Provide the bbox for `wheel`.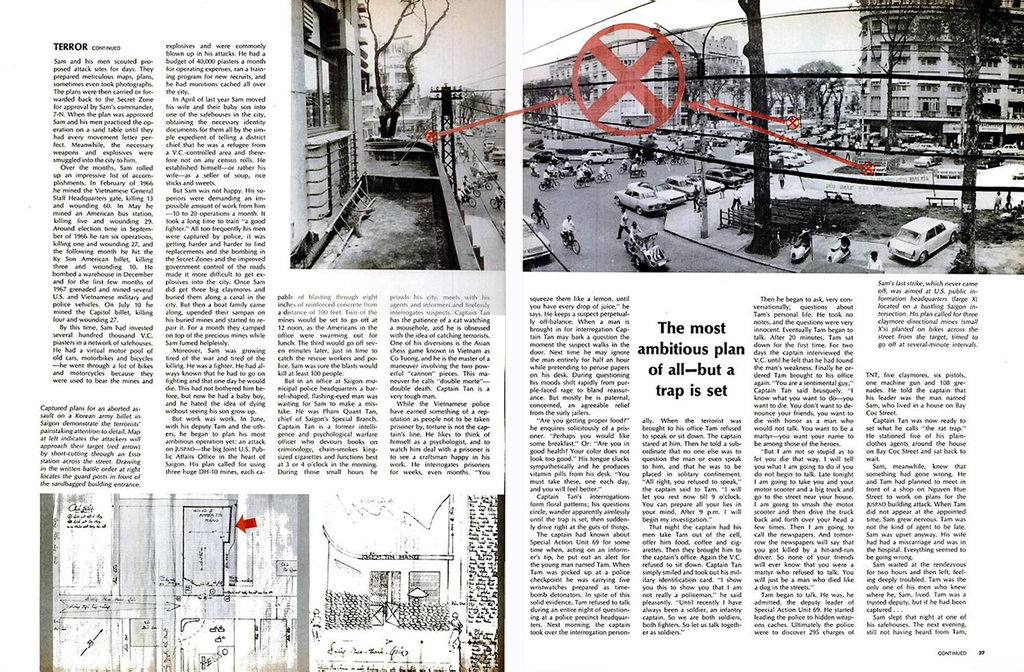
l=642, t=160, r=648, b=167.
